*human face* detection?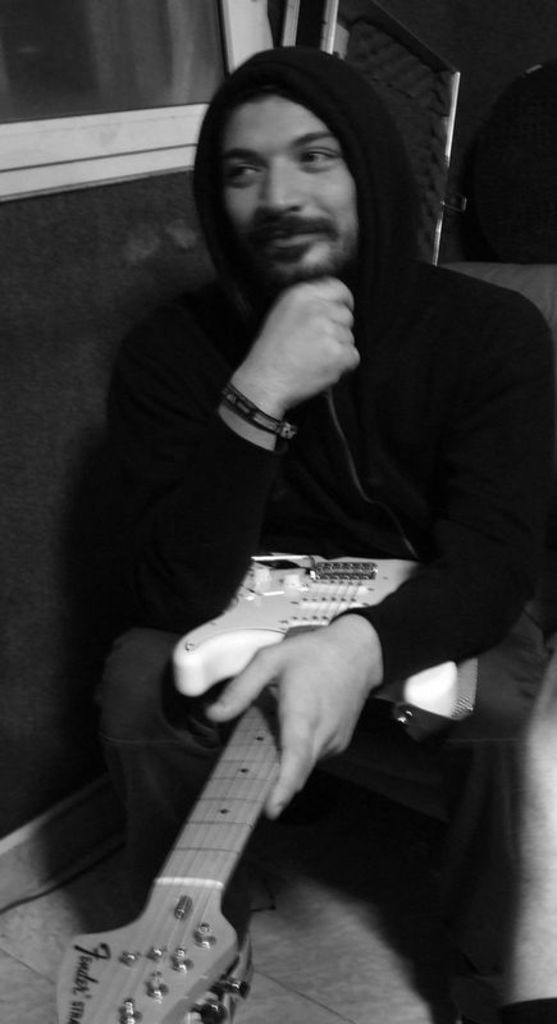
<bbox>220, 95, 356, 279</bbox>
